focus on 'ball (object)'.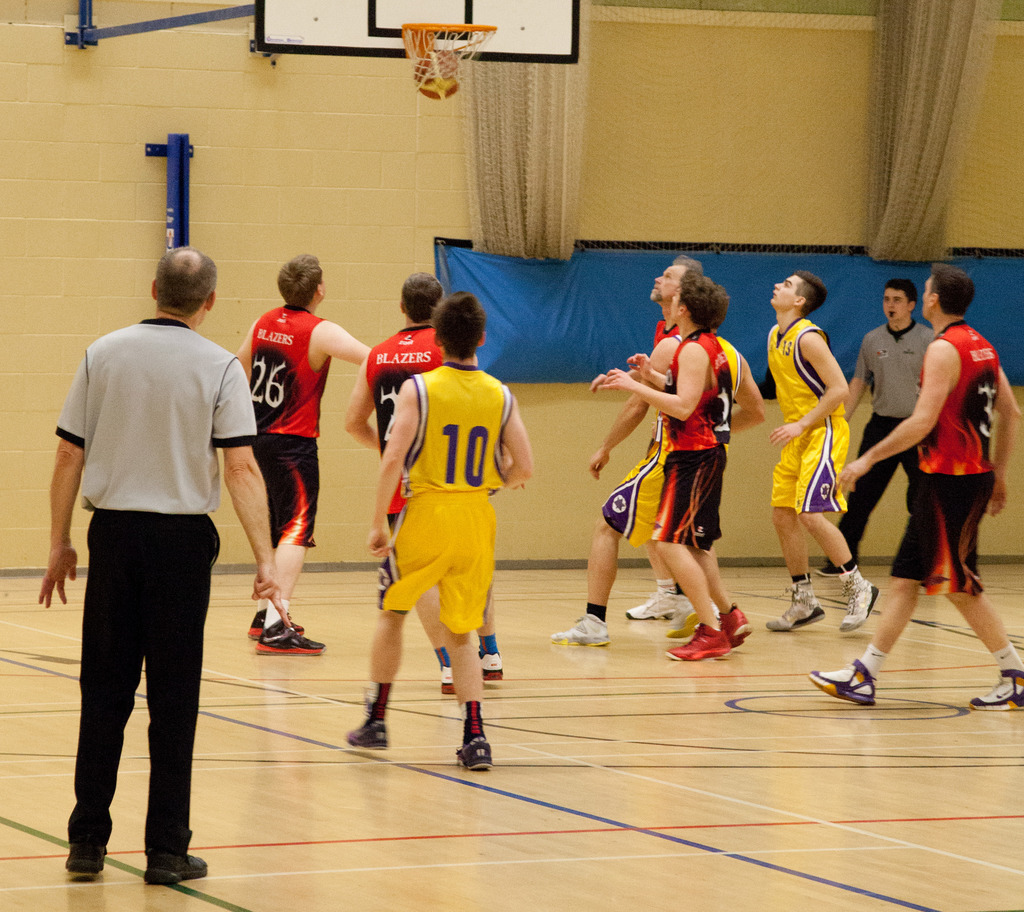
Focused at x1=418 y1=50 x2=464 y2=97.
